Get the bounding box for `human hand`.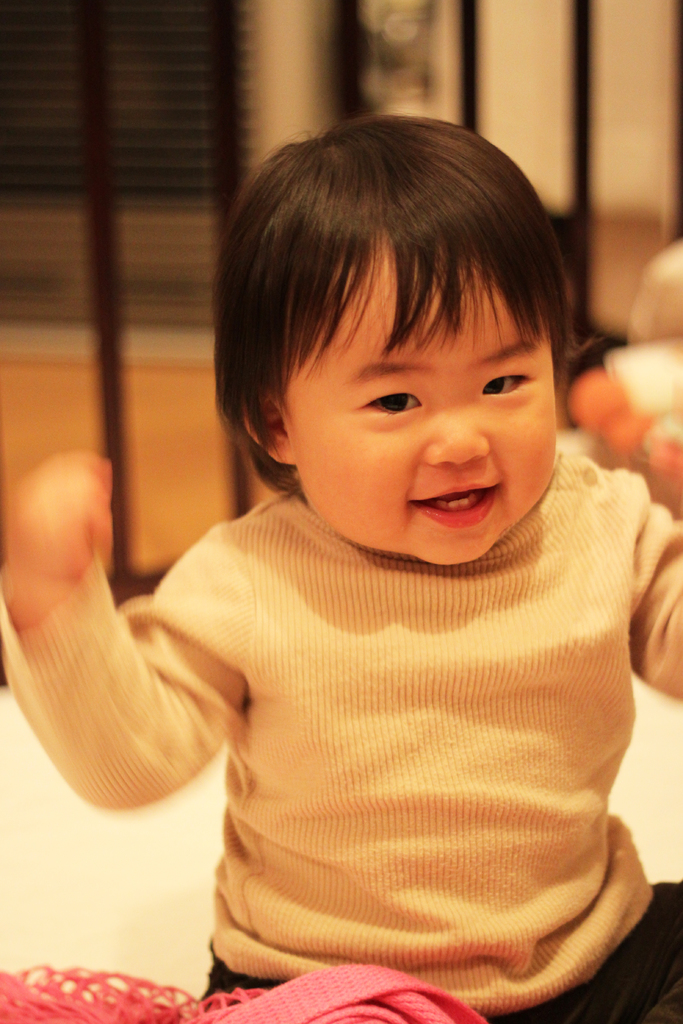
{"x1": 1, "y1": 450, "x2": 110, "y2": 580}.
